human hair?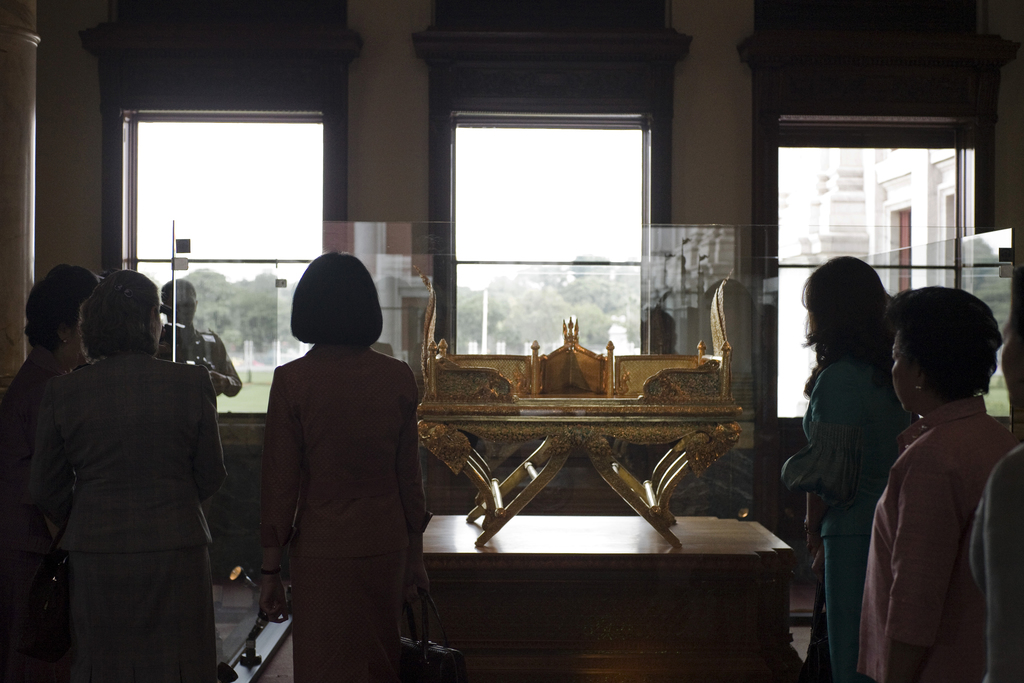
bbox=[73, 267, 164, 368]
